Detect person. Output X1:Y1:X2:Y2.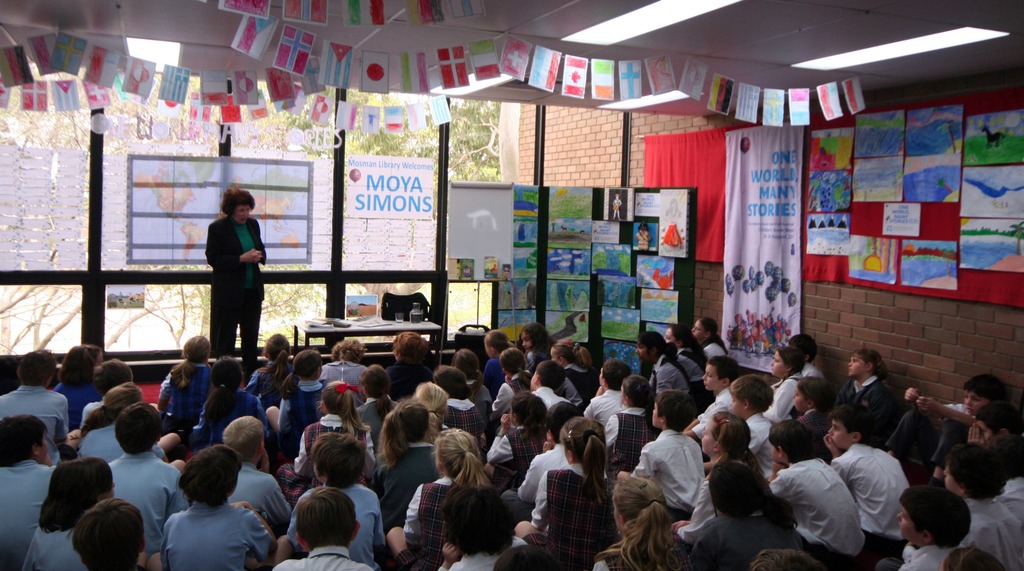
826:404:908:556.
